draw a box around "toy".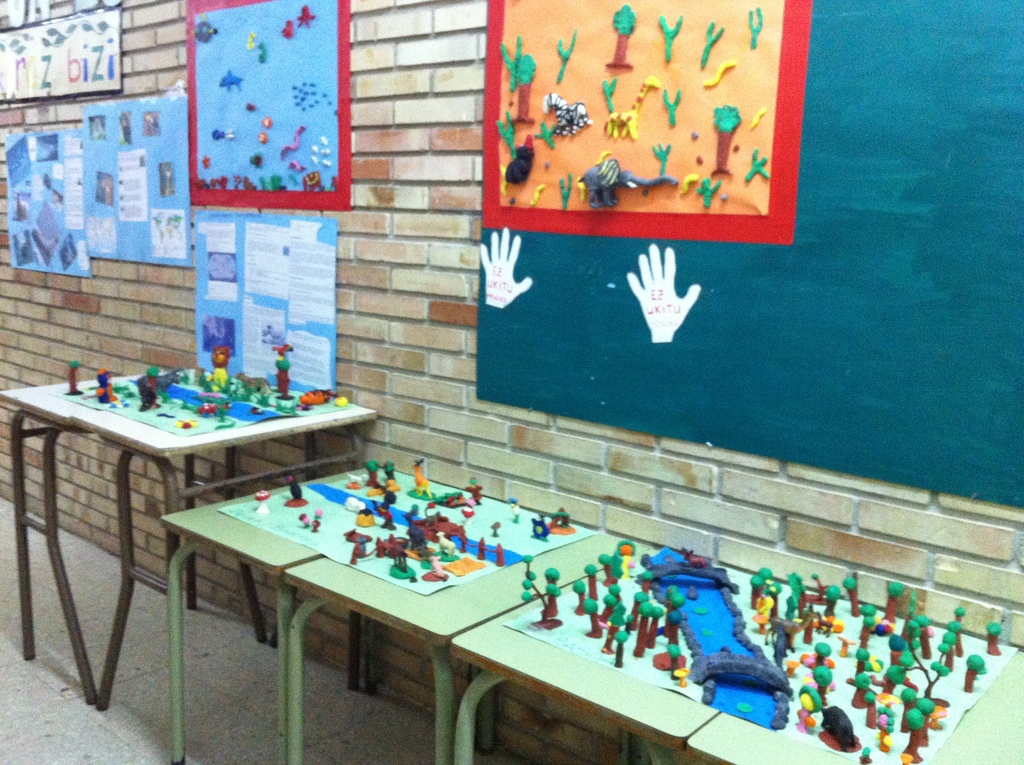
{"x1": 513, "y1": 49, "x2": 535, "y2": 123}.
